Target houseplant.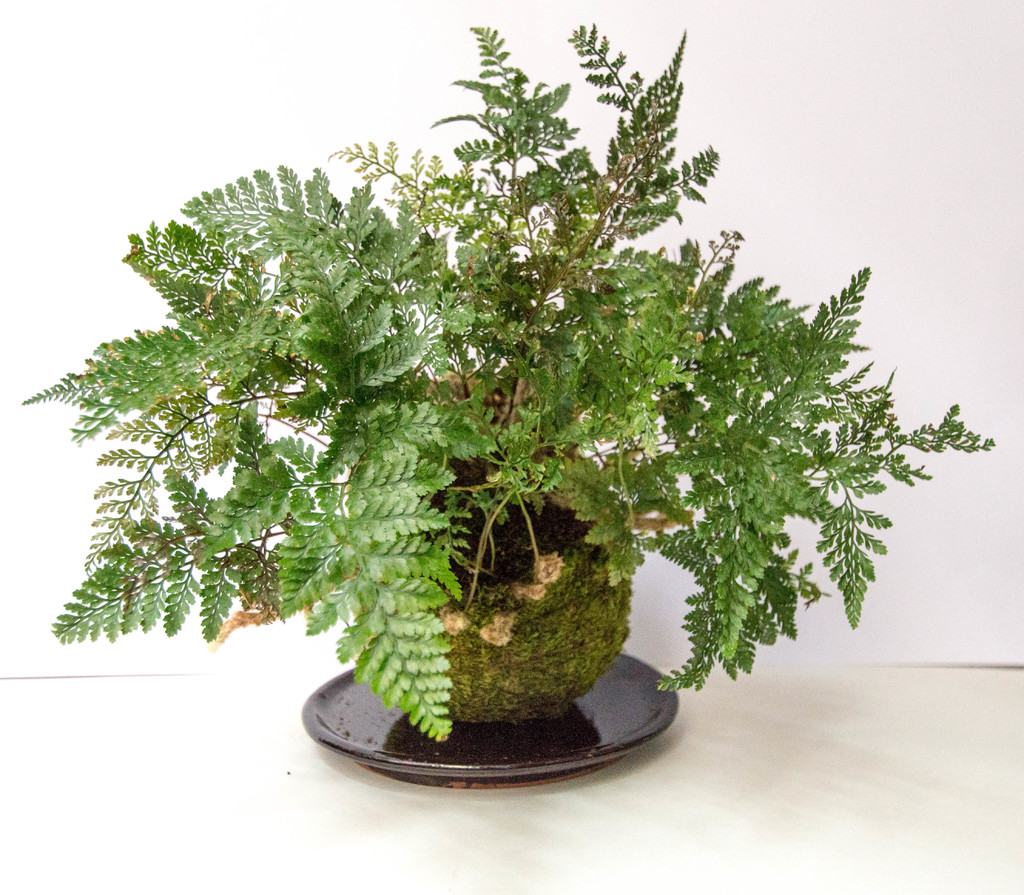
Target region: 19/16/1001/743.
